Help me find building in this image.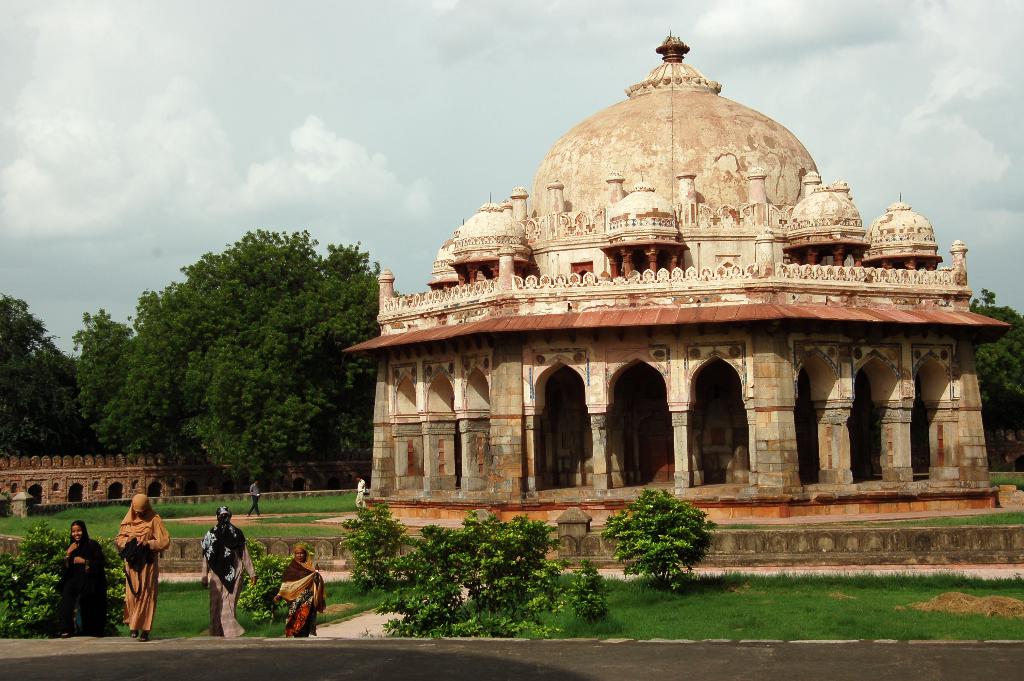
Found it: bbox=[343, 32, 1018, 564].
